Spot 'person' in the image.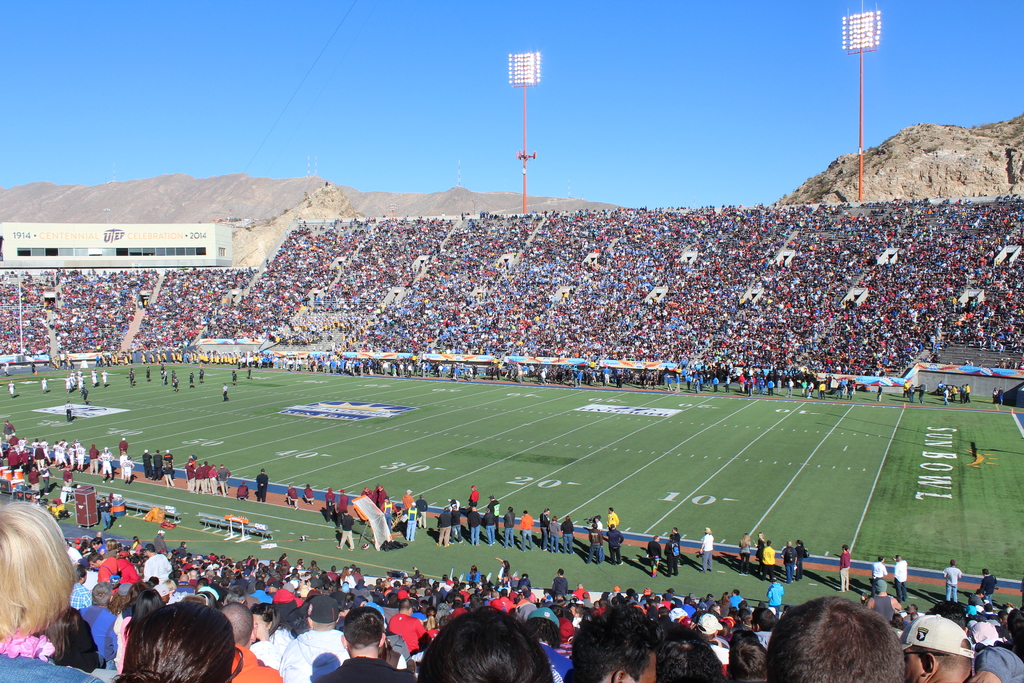
'person' found at box(164, 448, 176, 466).
